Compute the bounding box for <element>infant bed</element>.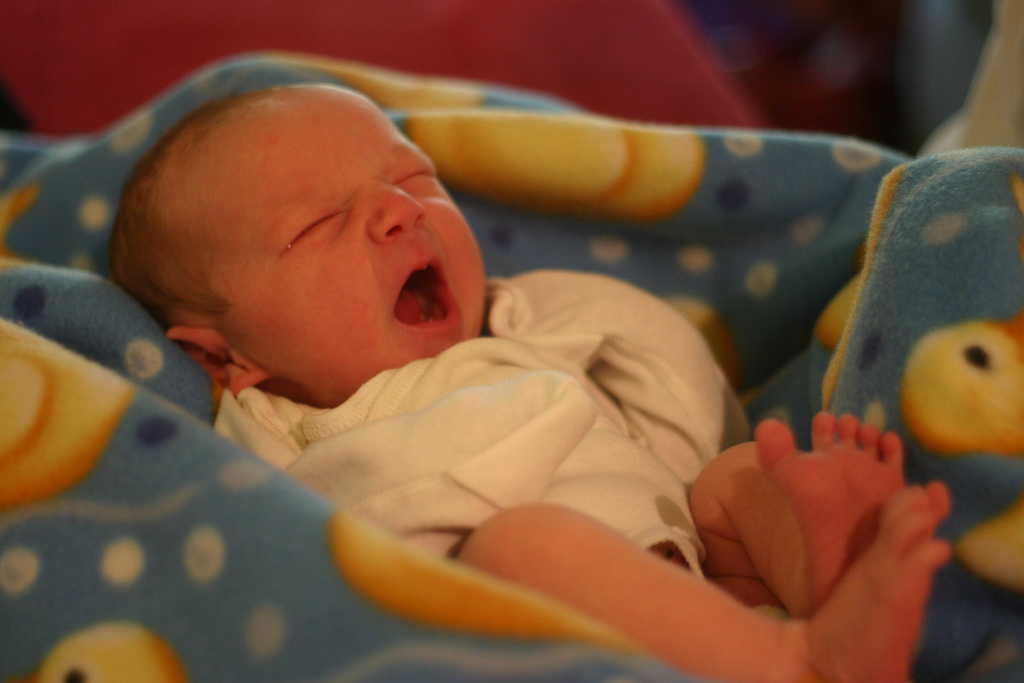
0/50/1023/682.
